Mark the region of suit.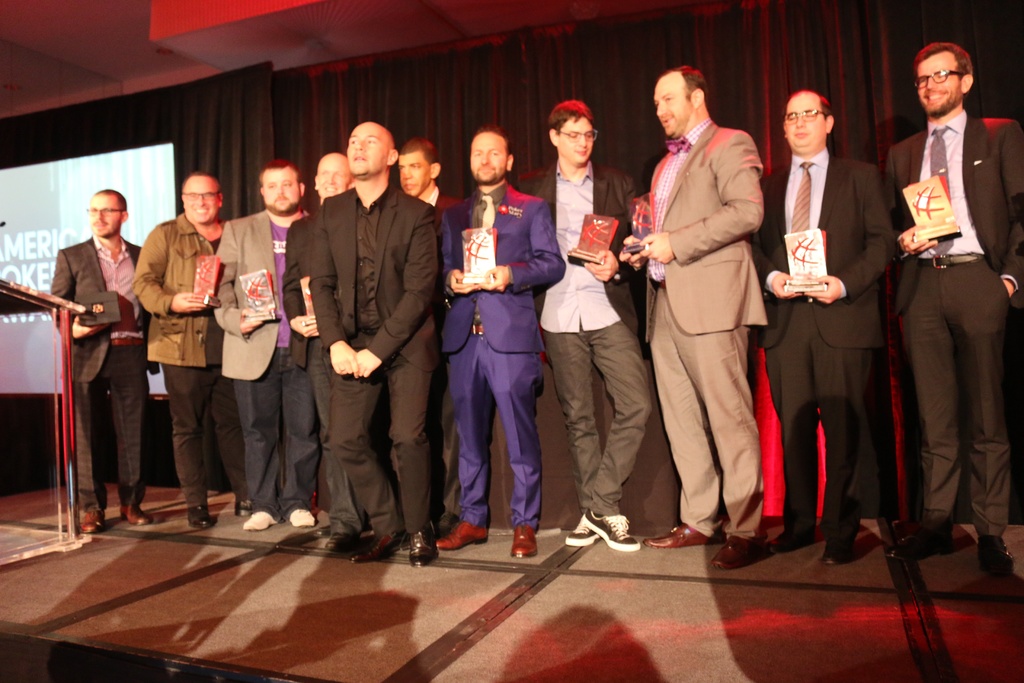
Region: 886:108:1023:533.
